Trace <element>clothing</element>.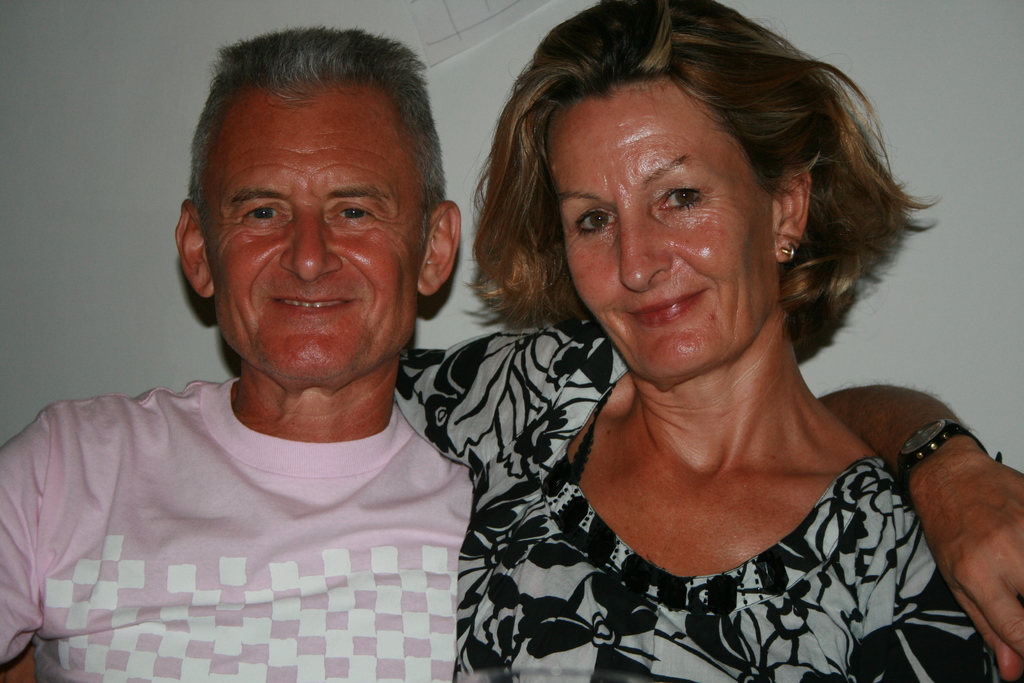
Traced to [0, 333, 524, 679].
